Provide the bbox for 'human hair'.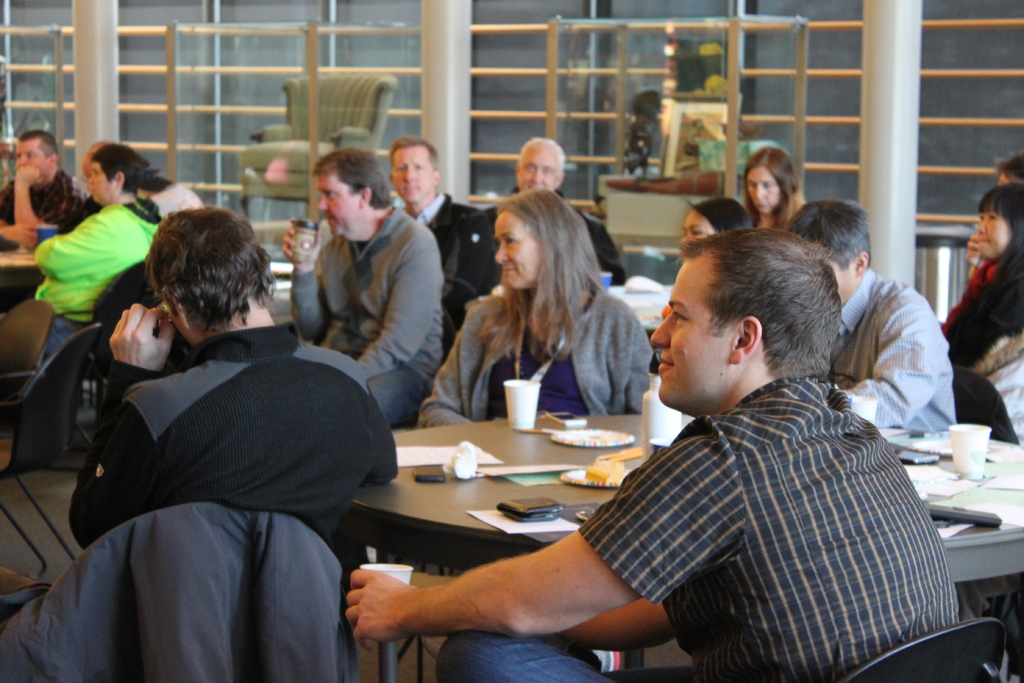
Rect(312, 149, 396, 208).
